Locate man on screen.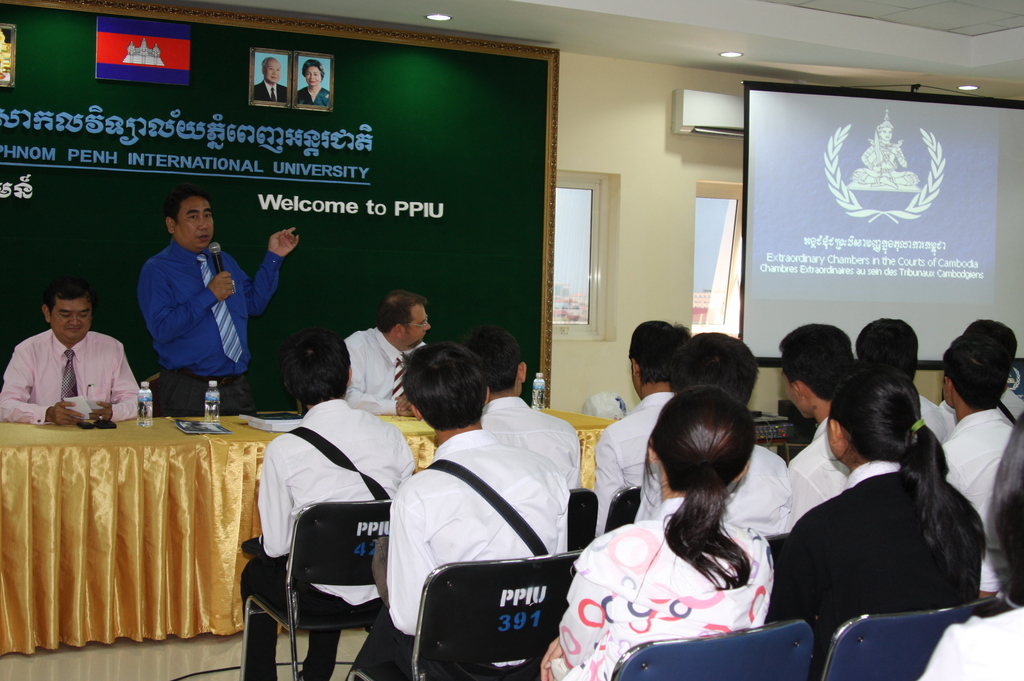
On screen at rect(934, 336, 1018, 600).
